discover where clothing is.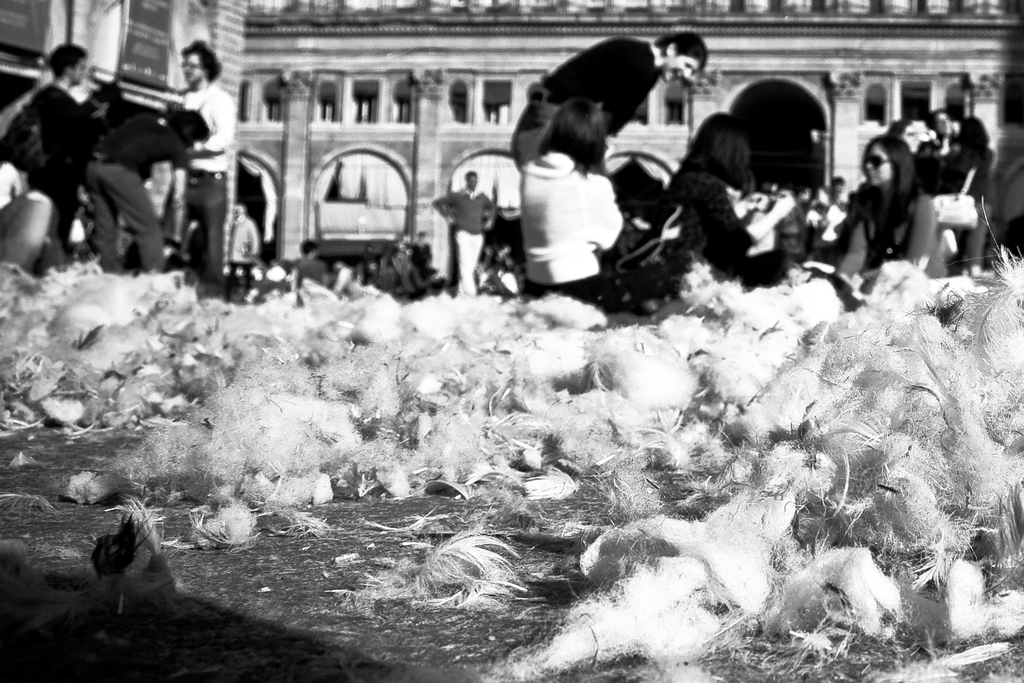
Discovered at bbox(837, 178, 937, 284).
